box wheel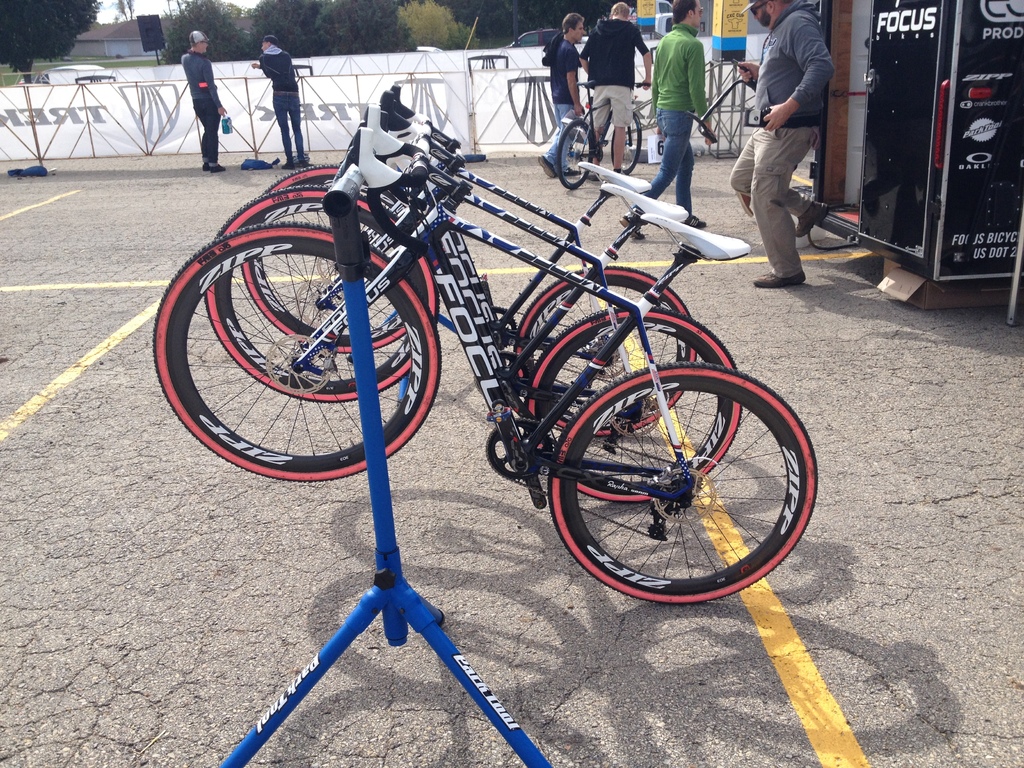
237, 159, 438, 356
